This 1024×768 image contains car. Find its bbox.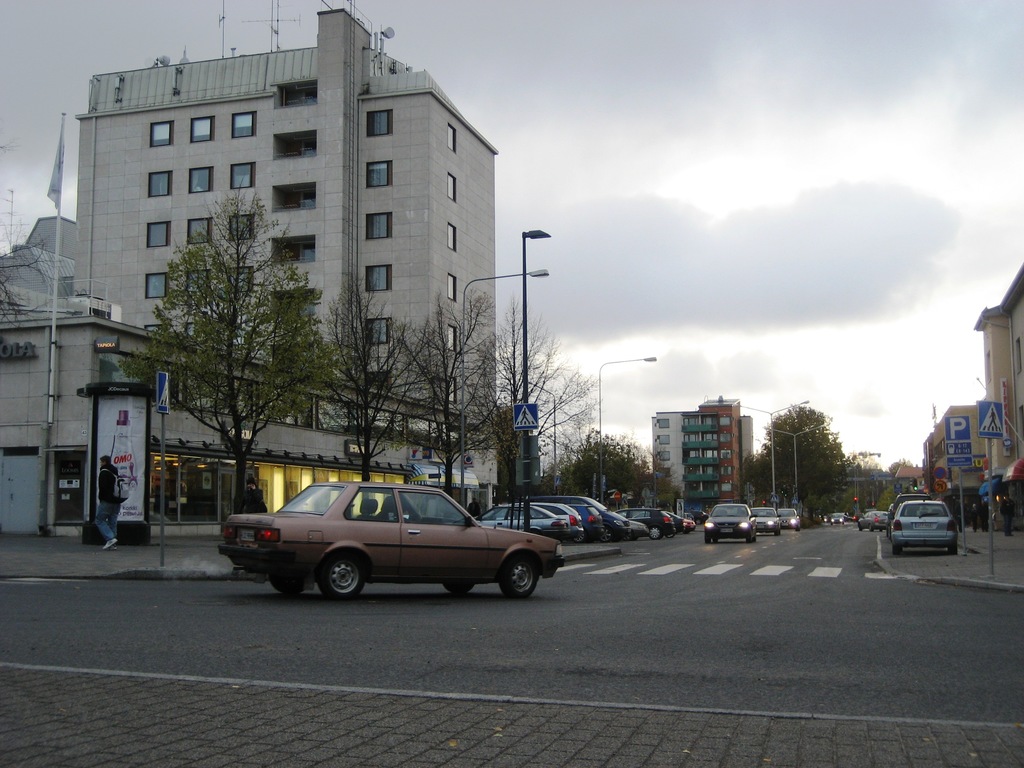
(705,497,755,548).
